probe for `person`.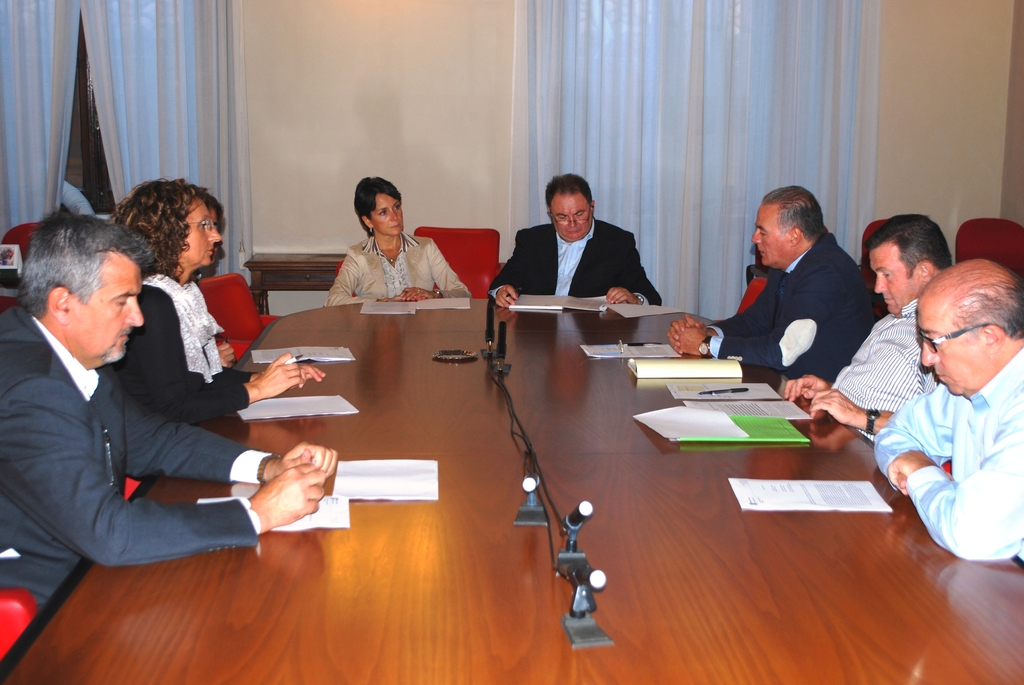
Probe result: [left=484, top=171, right=667, bottom=318].
